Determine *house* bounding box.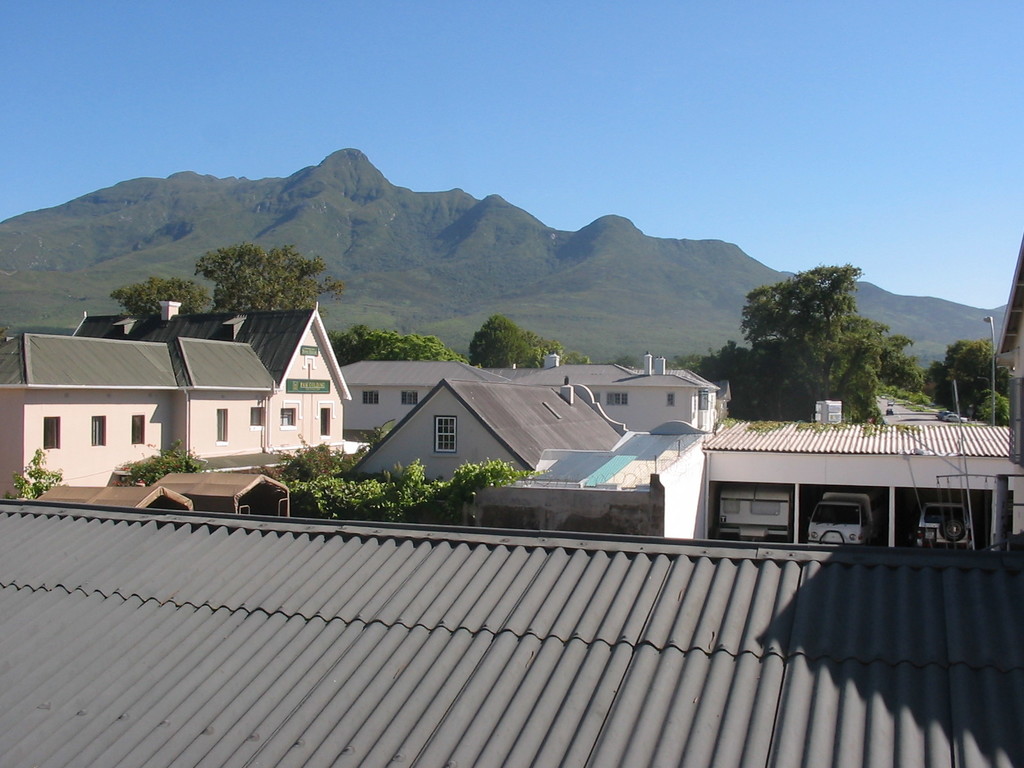
Determined: Rect(0, 302, 359, 498).
